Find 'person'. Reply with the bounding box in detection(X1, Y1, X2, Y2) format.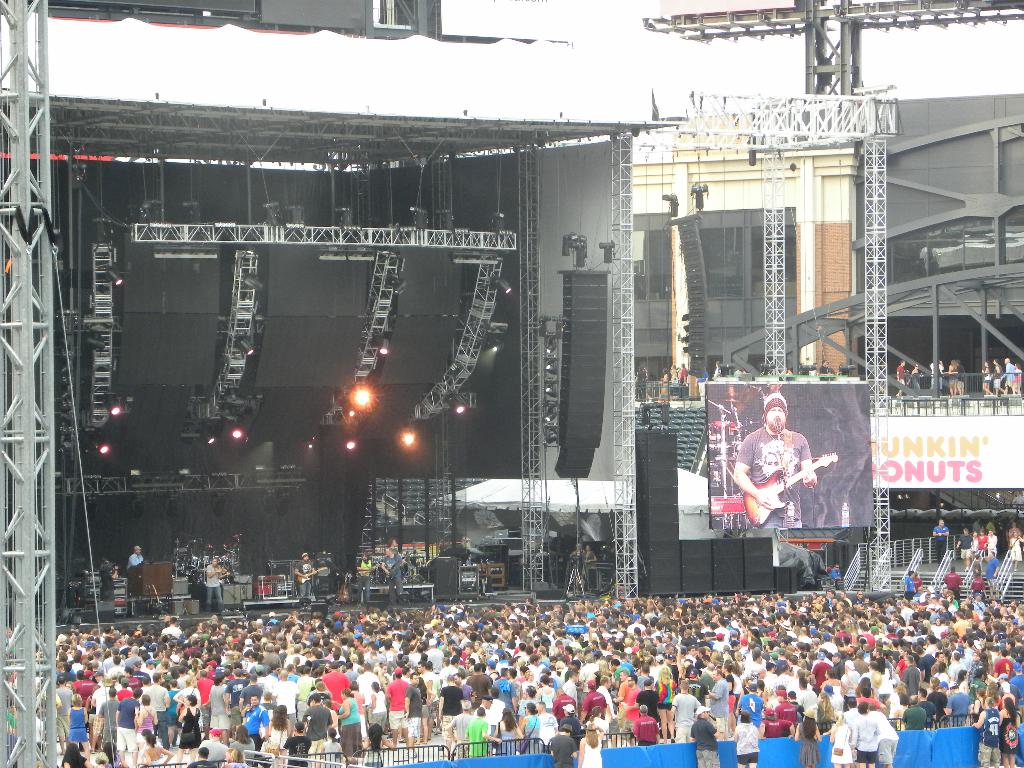
detection(956, 527, 973, 571).
